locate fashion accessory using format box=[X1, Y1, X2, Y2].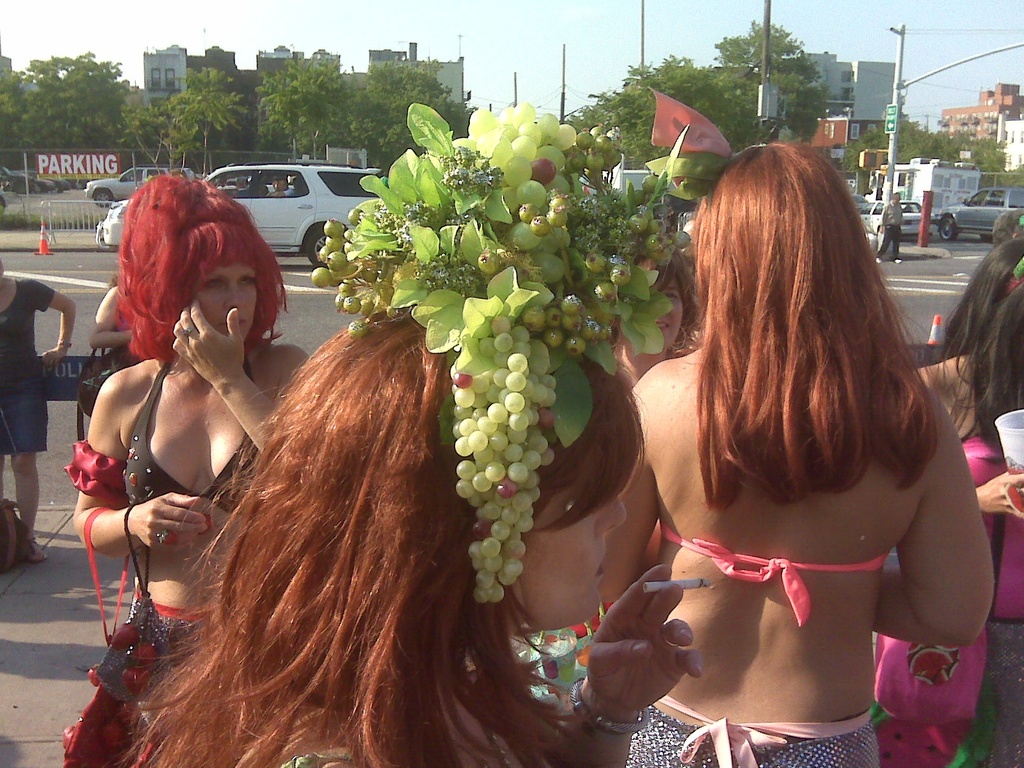
box=[573, 680, 650, 737].
